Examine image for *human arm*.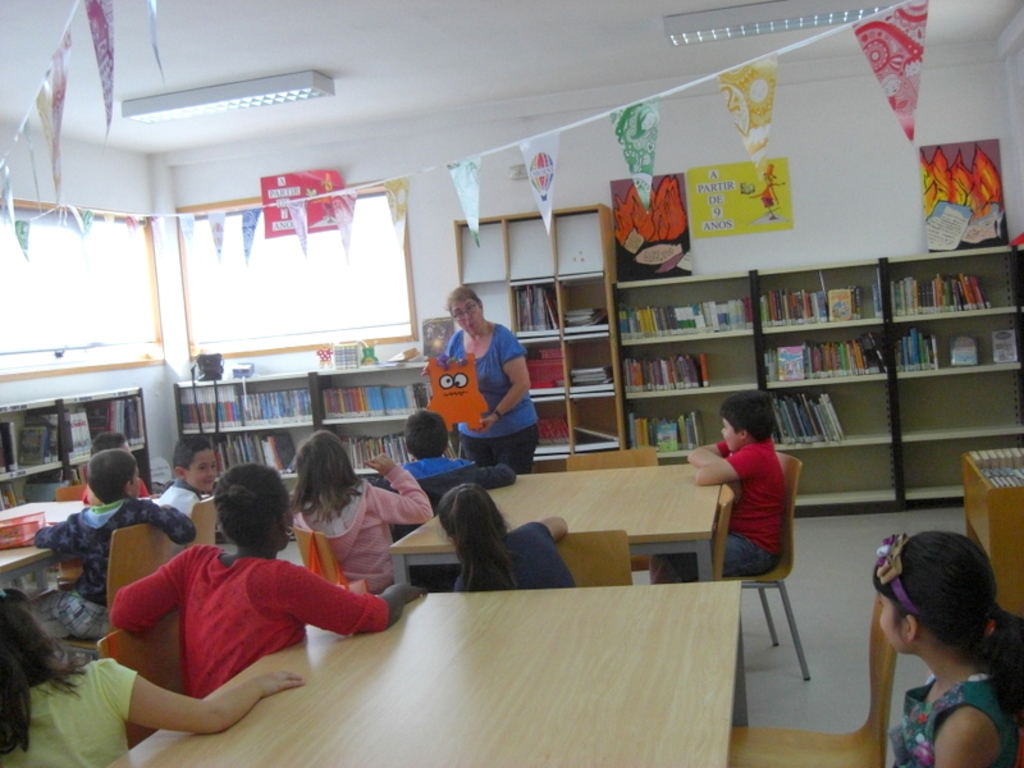
Examination result: bbox(525, 512, 568, 536).
